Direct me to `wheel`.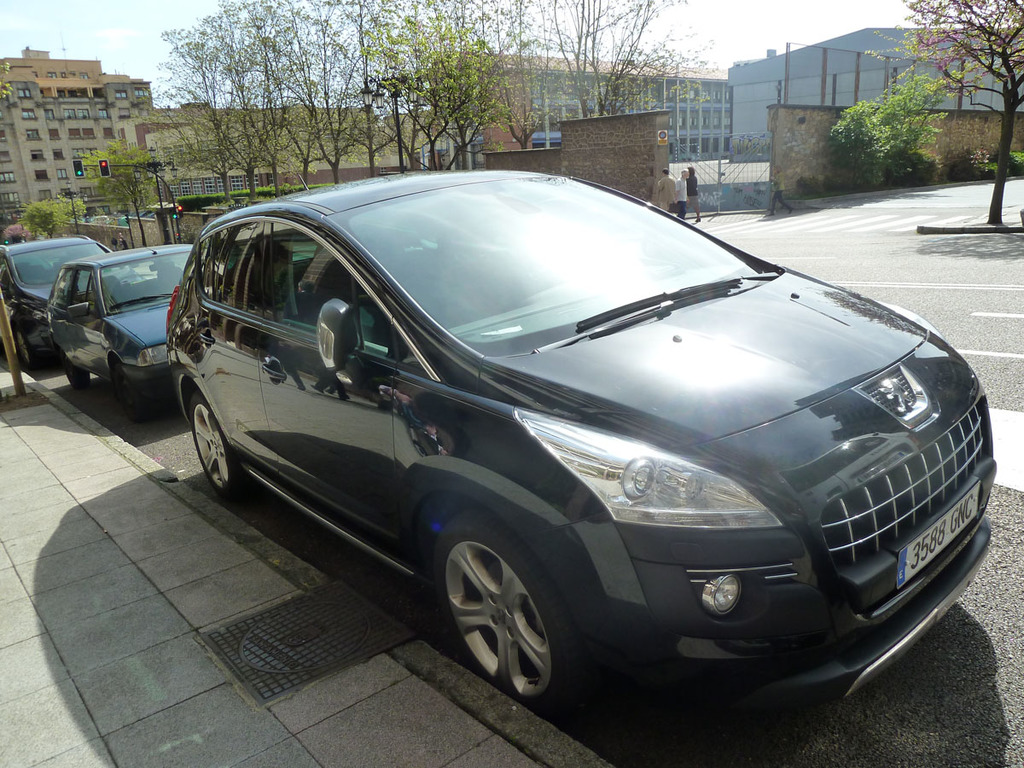
Direction: <bbox>54, 341, 91, 391</bbox>.
